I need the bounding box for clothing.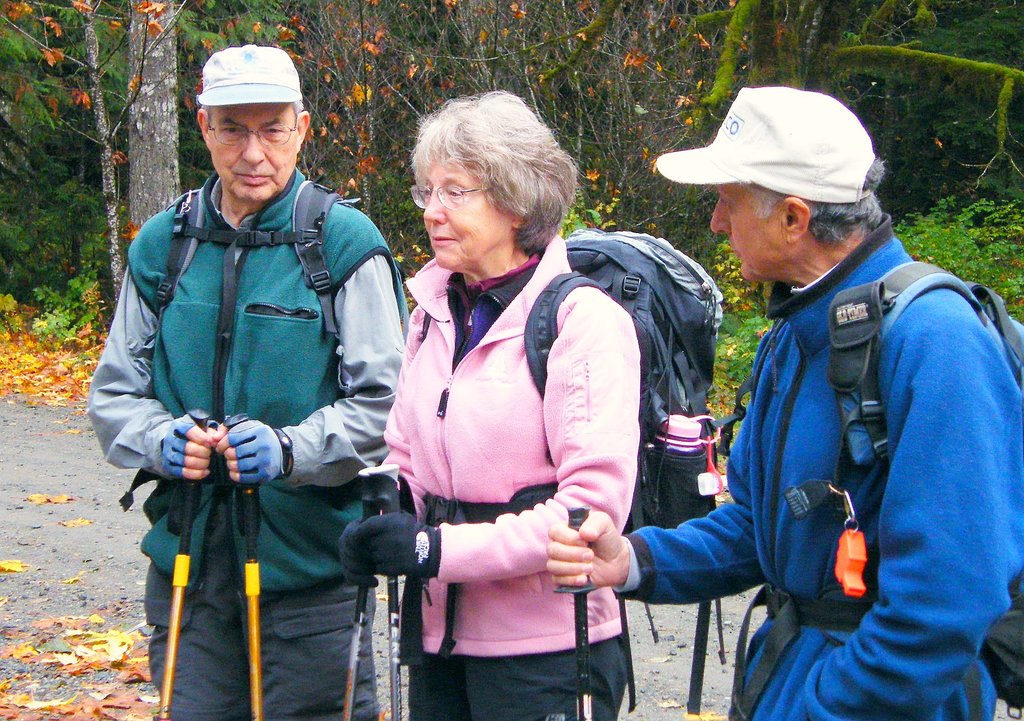
Here it is: 614/218/1023/720.
